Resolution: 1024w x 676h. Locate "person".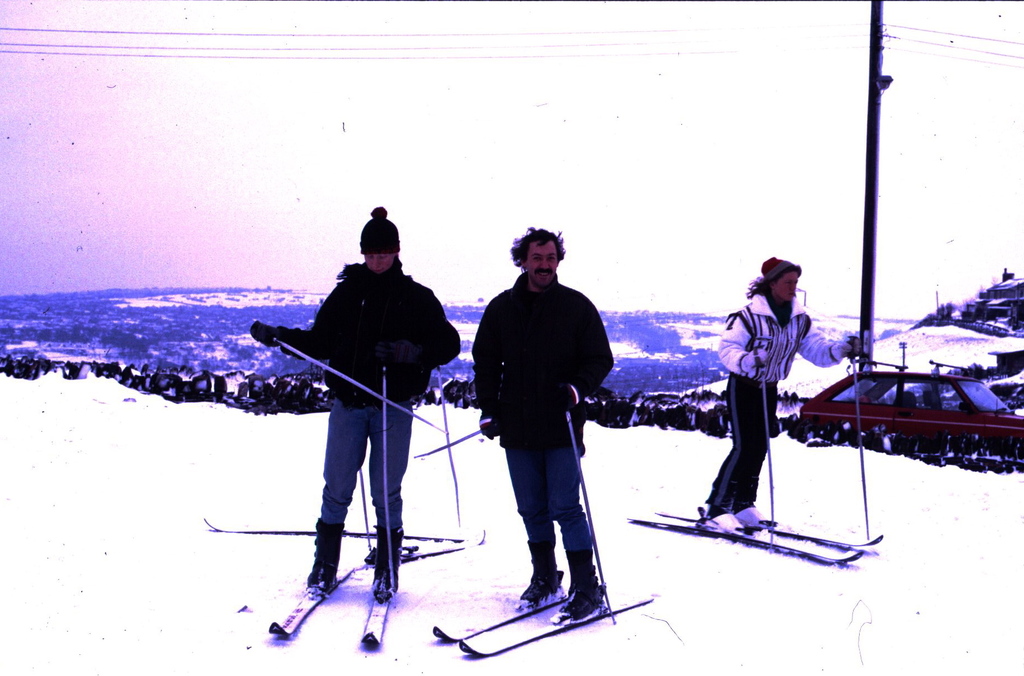
rect(472, 226, 618, 624).
